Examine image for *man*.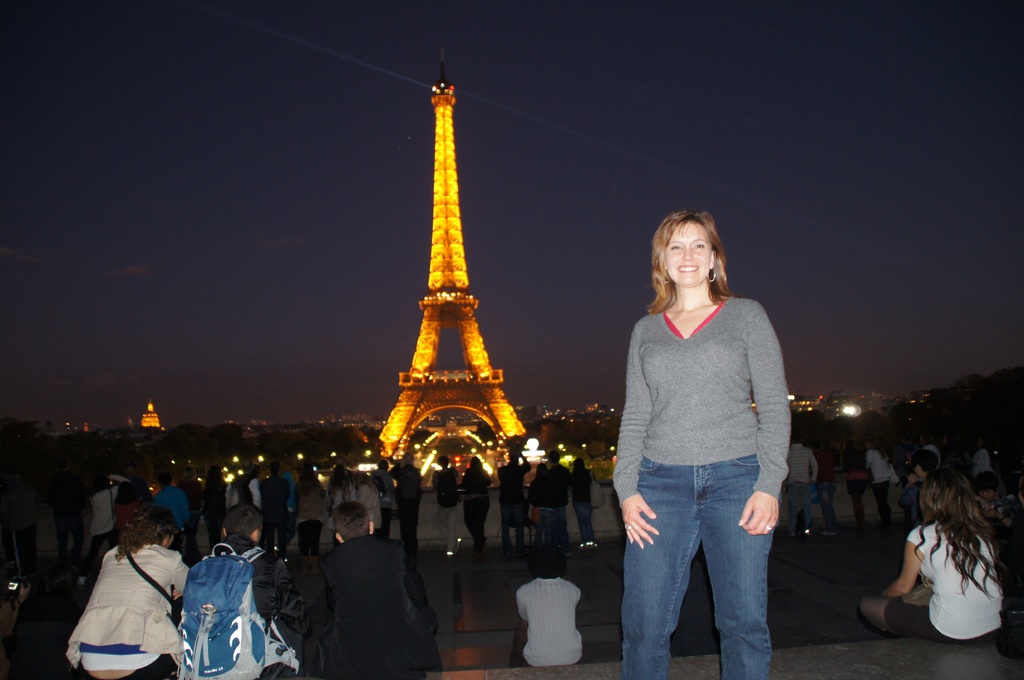
Examination result: x1=897, y1=446, x2=941, y2=525.
